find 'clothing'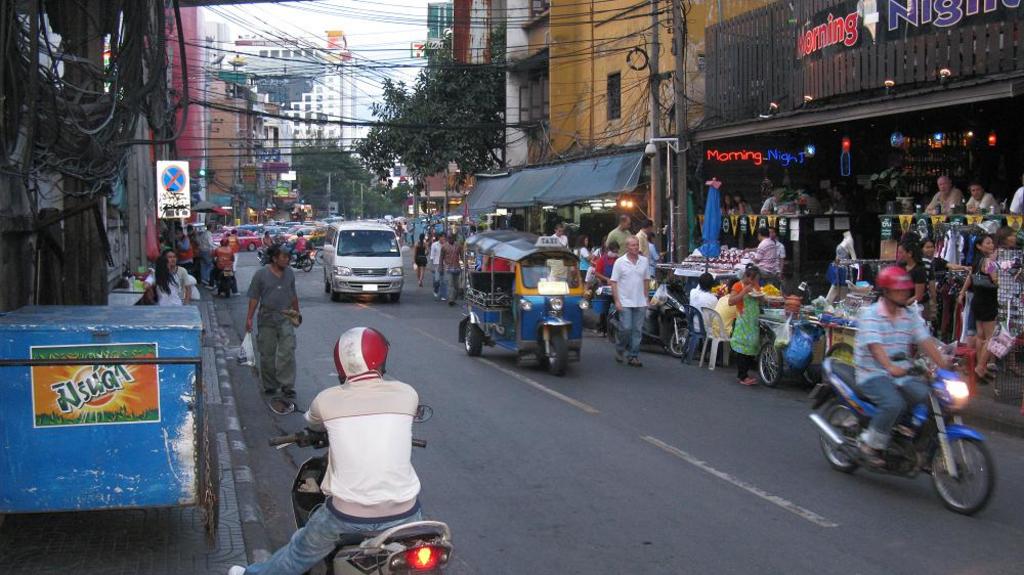
607:225:627:247
